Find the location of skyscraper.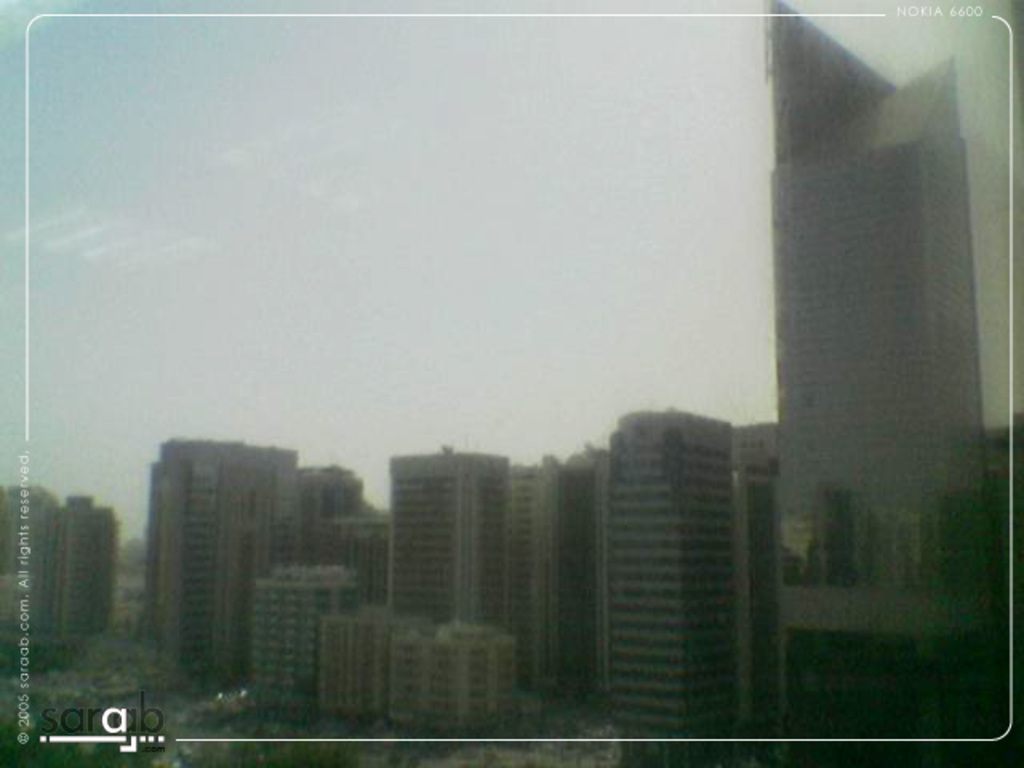
Location: [x1=766, y1=0, x2=1003, y2=734].
